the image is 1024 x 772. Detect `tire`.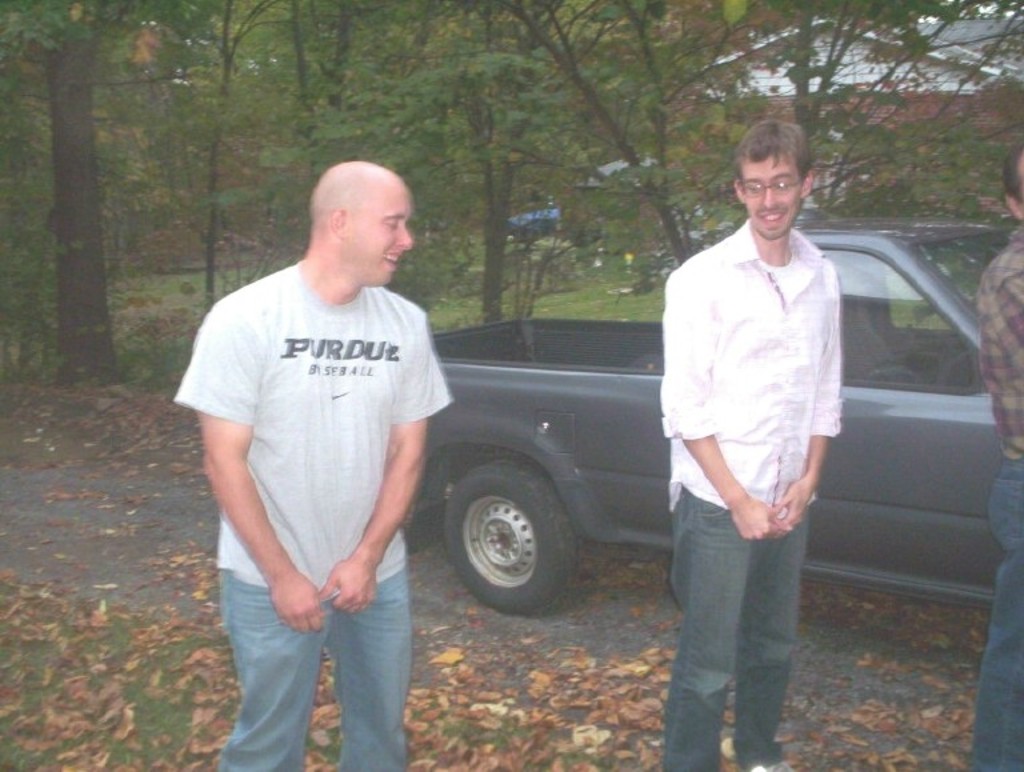
Detection: (x1=437, y1=455, x2=579, y2=615).
